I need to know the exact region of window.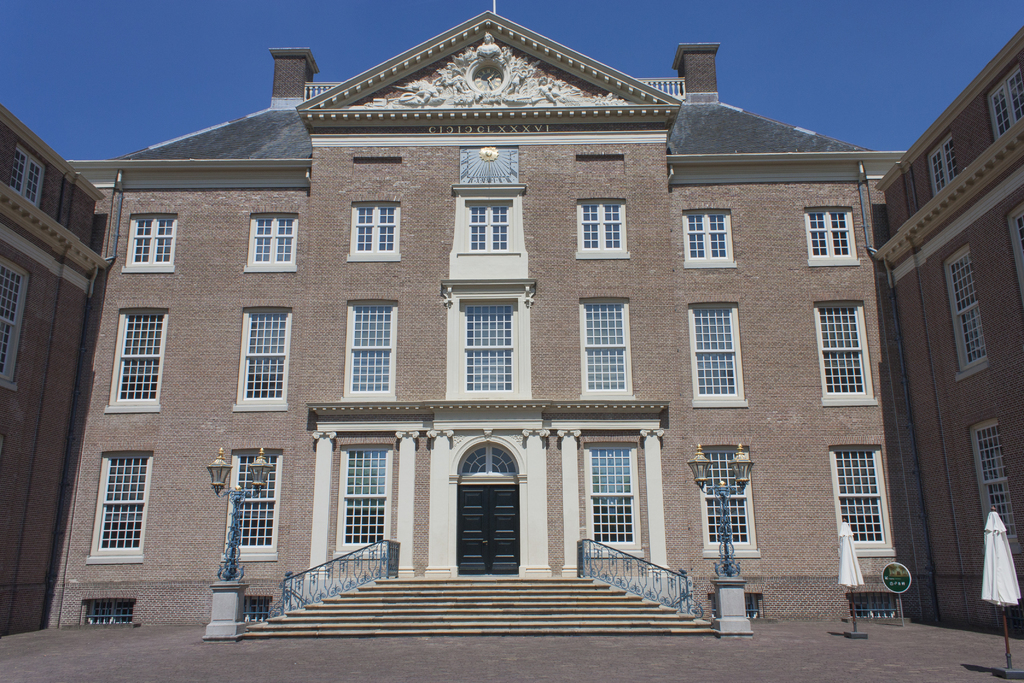
Region: x1=438, y1=278, x2=535, y2=400.
